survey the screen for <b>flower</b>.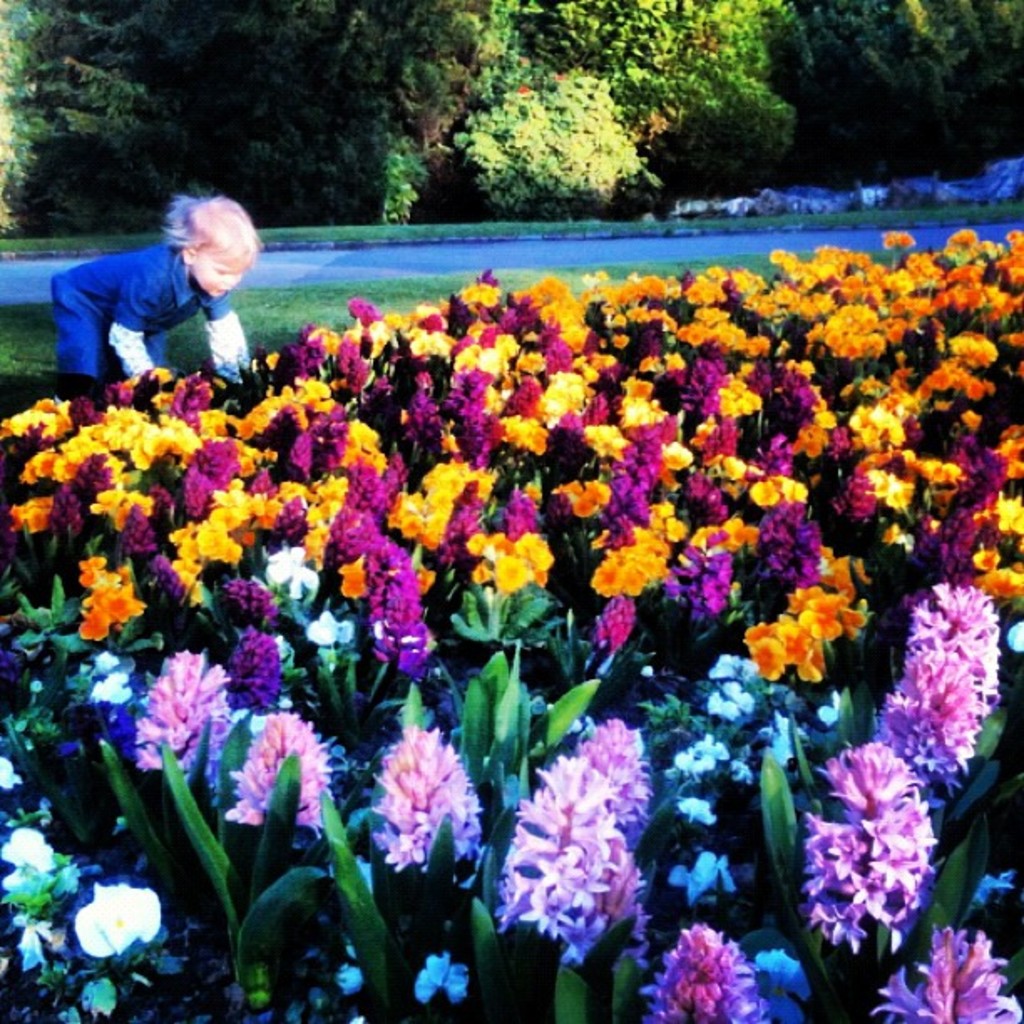
Survey found: {"left": 219, "top": 703, "right": 330, "bottom": 833}.
